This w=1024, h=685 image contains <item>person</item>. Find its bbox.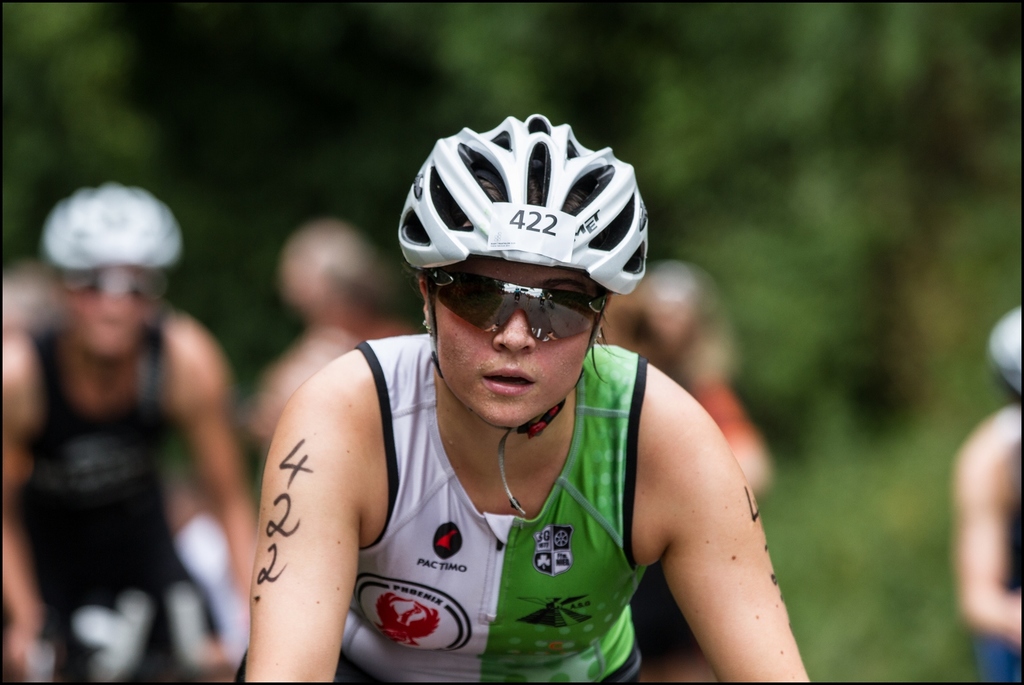
[948, 309, 1023, 684].
